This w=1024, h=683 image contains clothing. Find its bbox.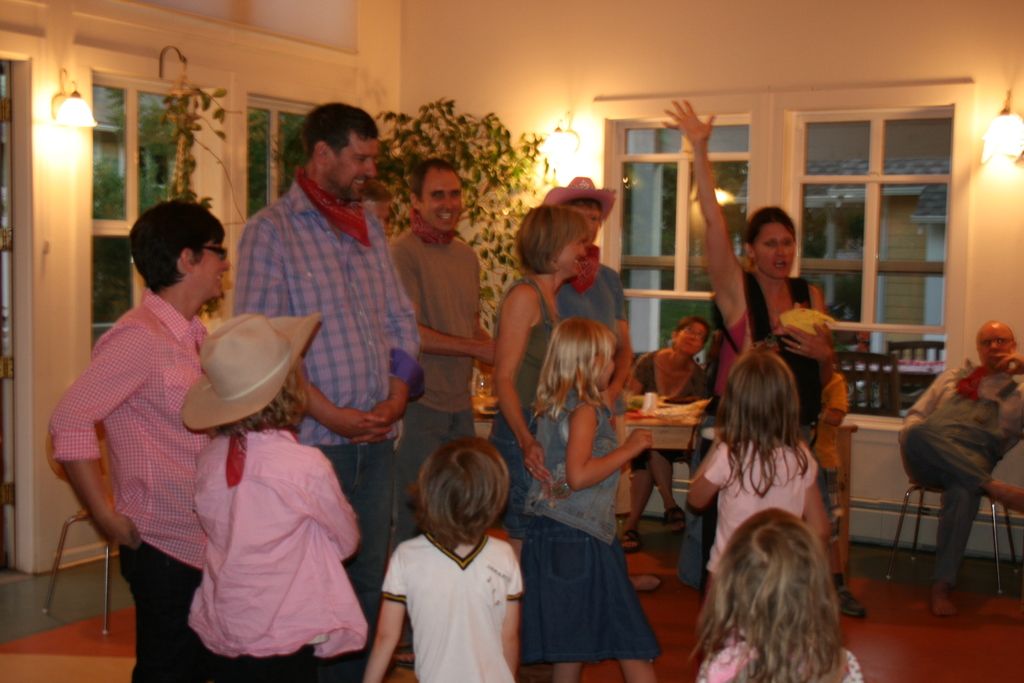
x1=516, y1=392, x2=662, y2=662.
